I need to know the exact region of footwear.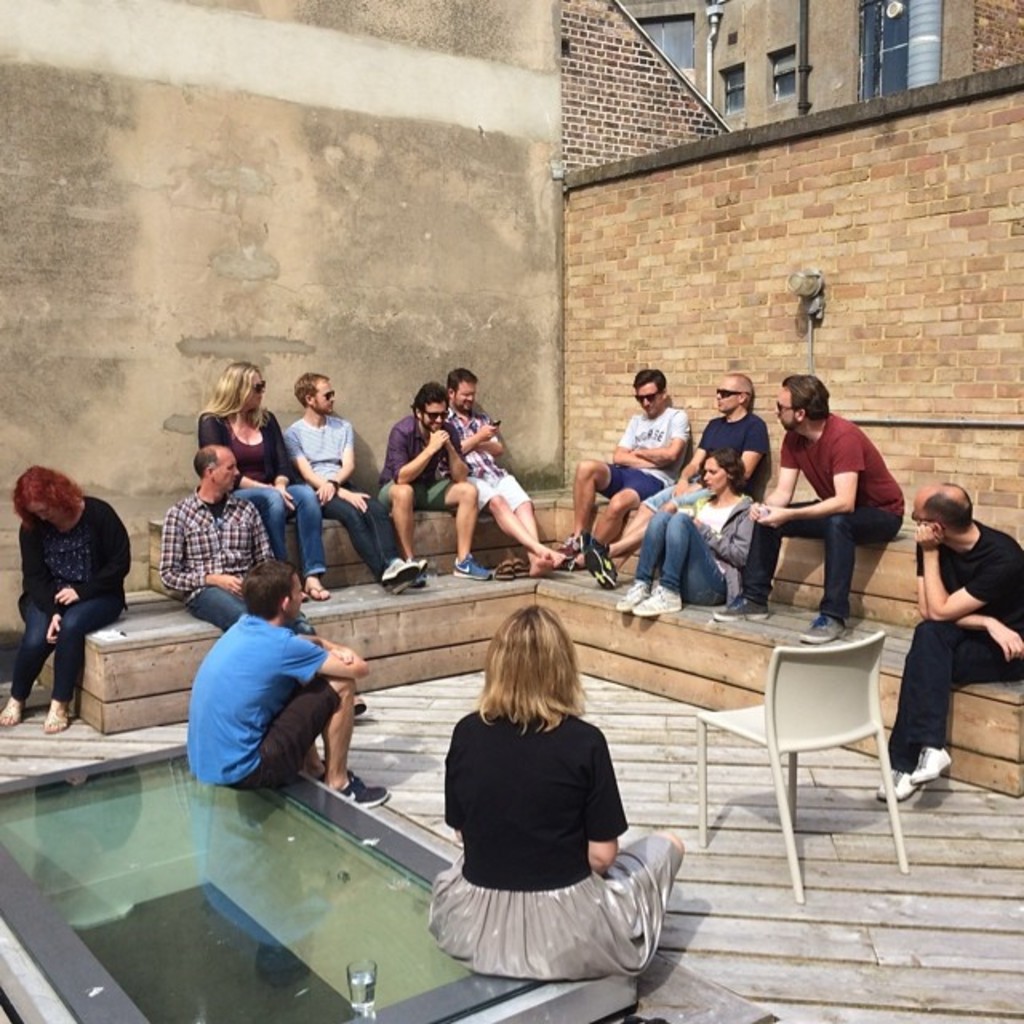
Region: (381,549,422,581).
